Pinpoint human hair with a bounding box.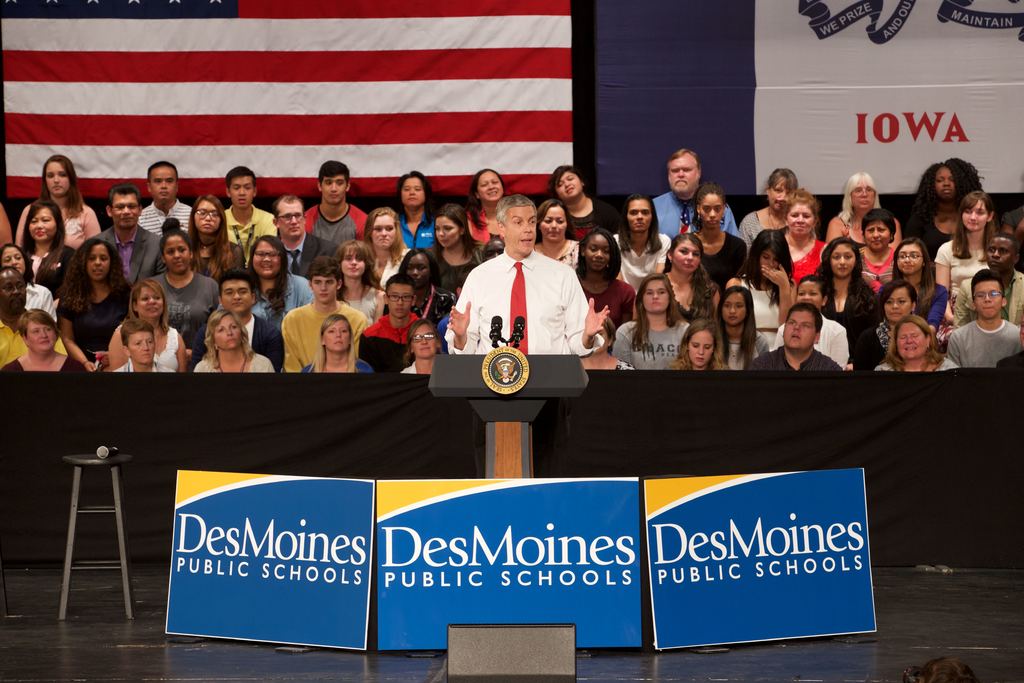
select_region(666, 318, 728, 370).
